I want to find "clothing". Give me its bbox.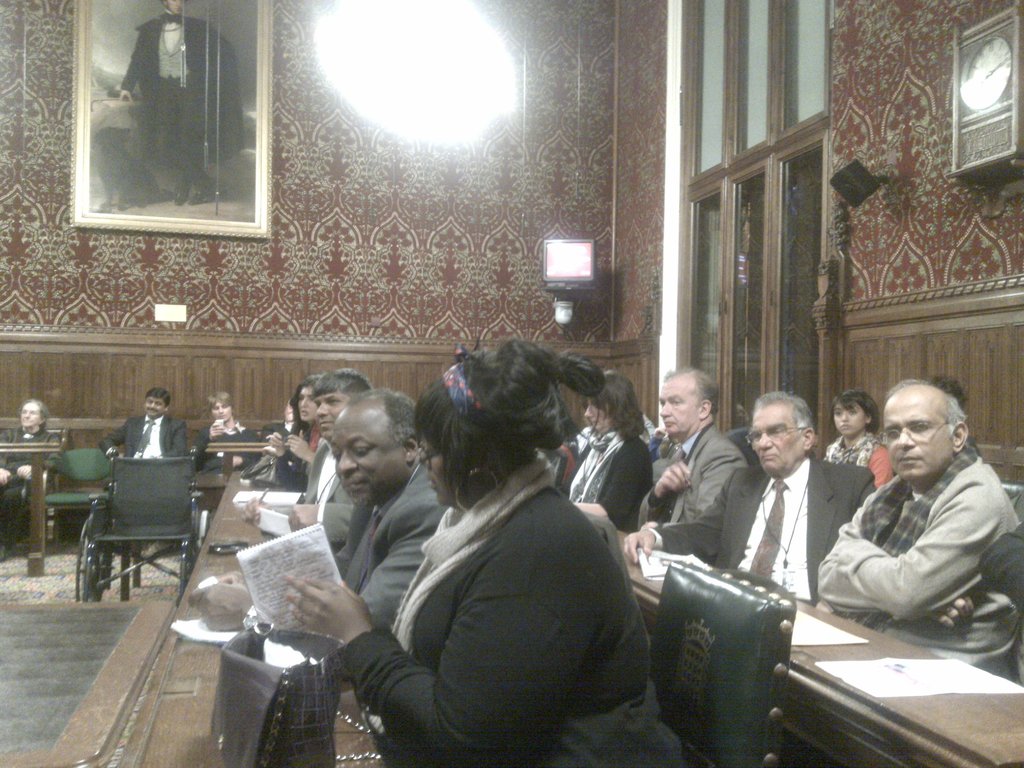
pyautogui.locateOnScreen(257, 420, 308, 484).
